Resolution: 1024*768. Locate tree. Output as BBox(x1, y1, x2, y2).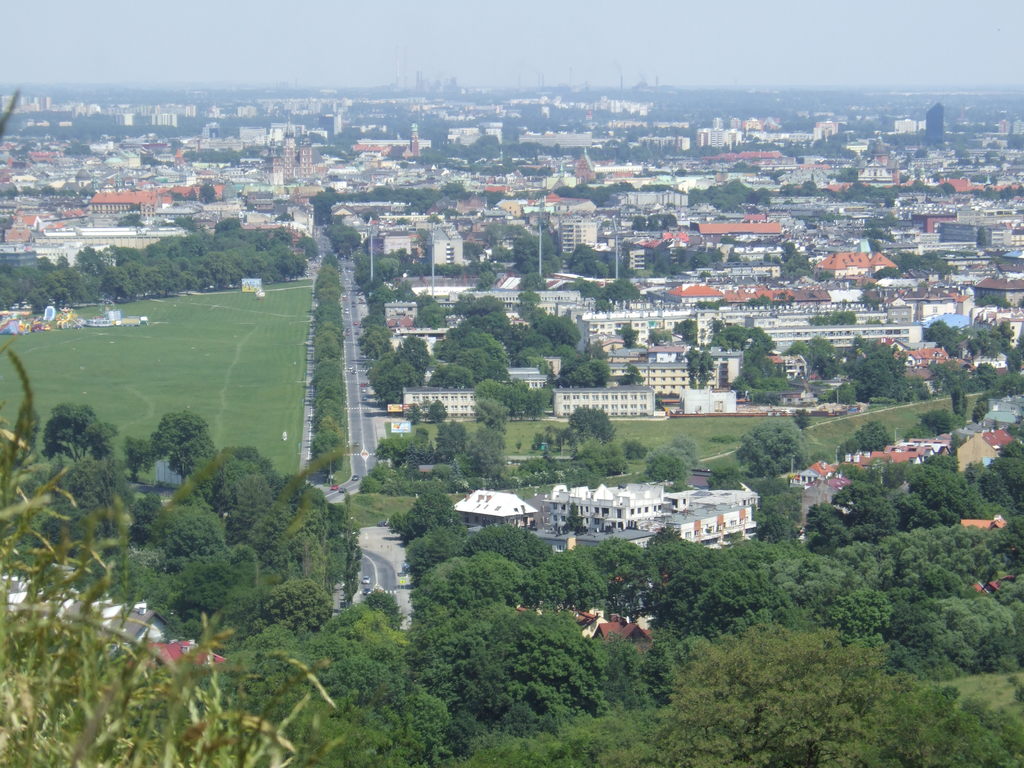
BBox(212, 443, 277, 511).
